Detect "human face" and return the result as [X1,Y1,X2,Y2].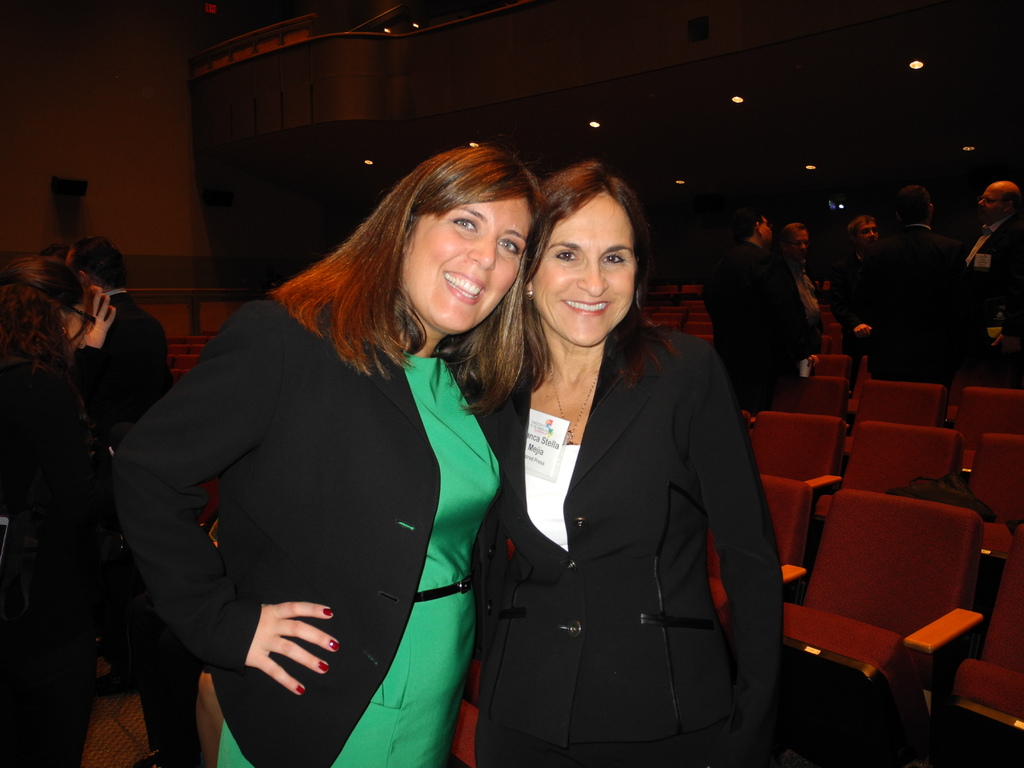
[399,196,534,337].
